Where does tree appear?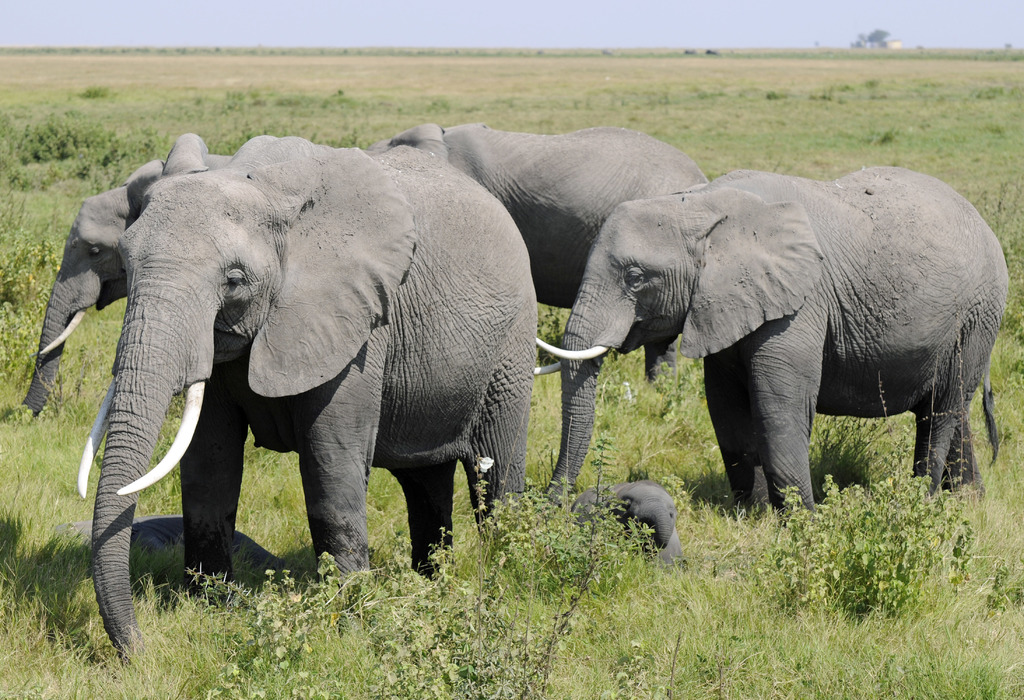
Appears at {"left": 866, "top": 27, "right": 888, "bottom": 48}.
